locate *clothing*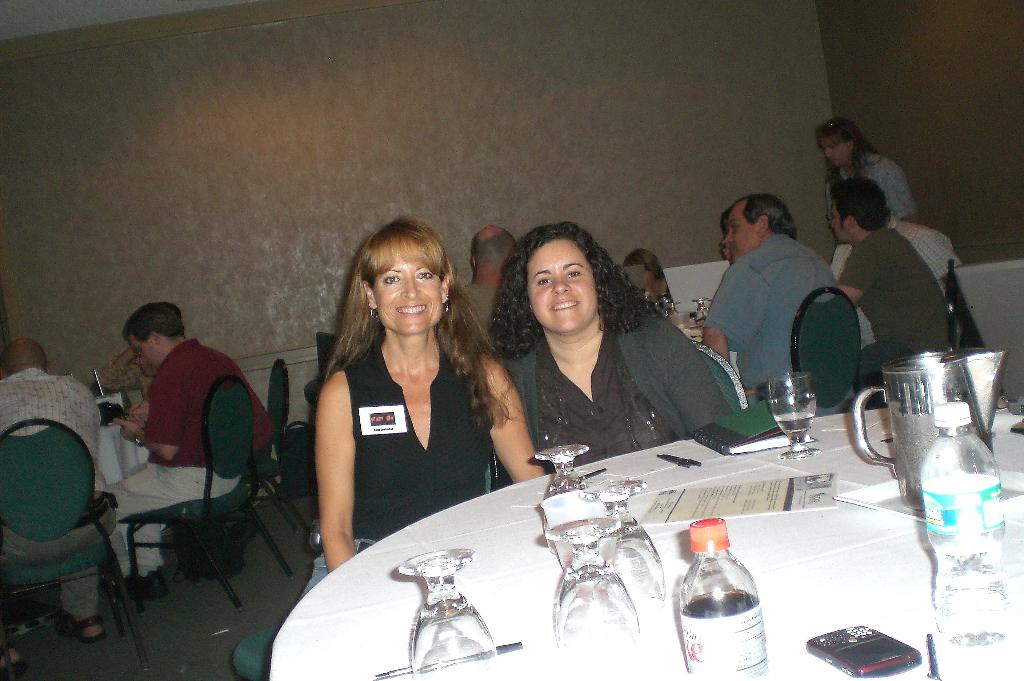
(x1=297, y1=338, x2=492, y2=599)
